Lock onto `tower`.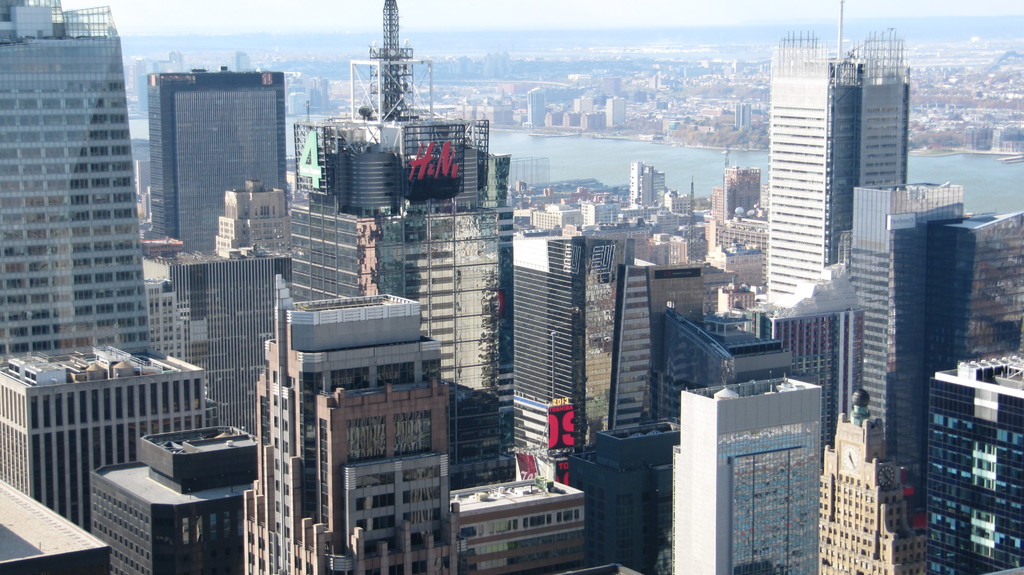
Locked: Rect(514, 228, 620, 477).
